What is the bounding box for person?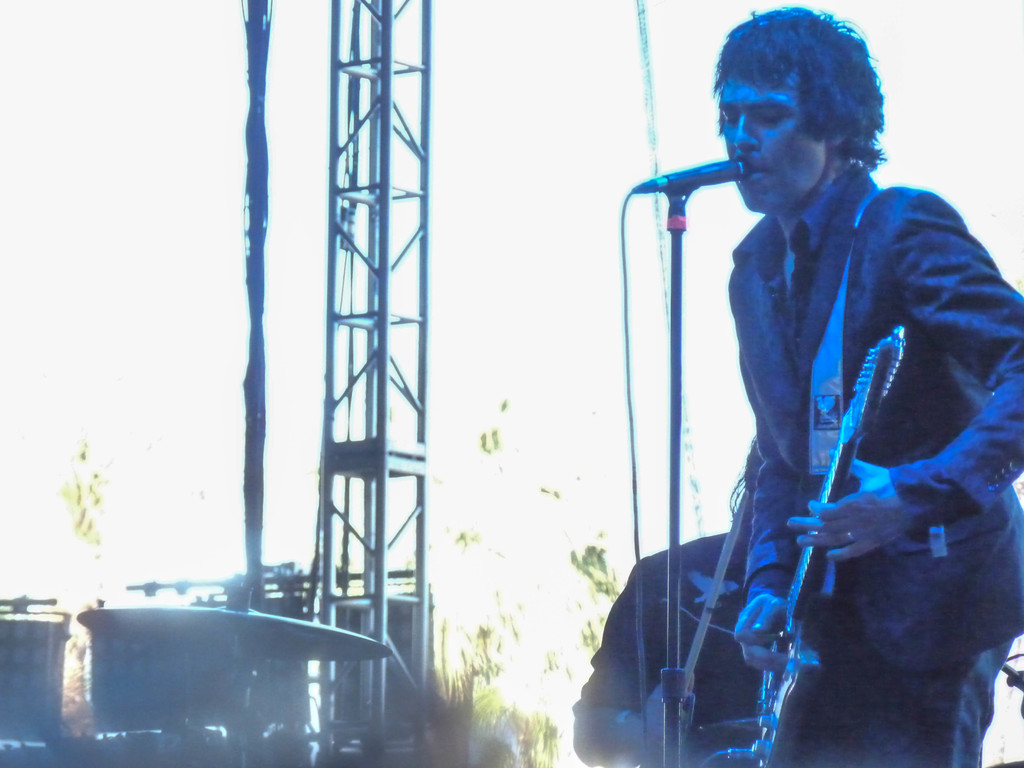
select_region(707, 7, 1023, 767).
